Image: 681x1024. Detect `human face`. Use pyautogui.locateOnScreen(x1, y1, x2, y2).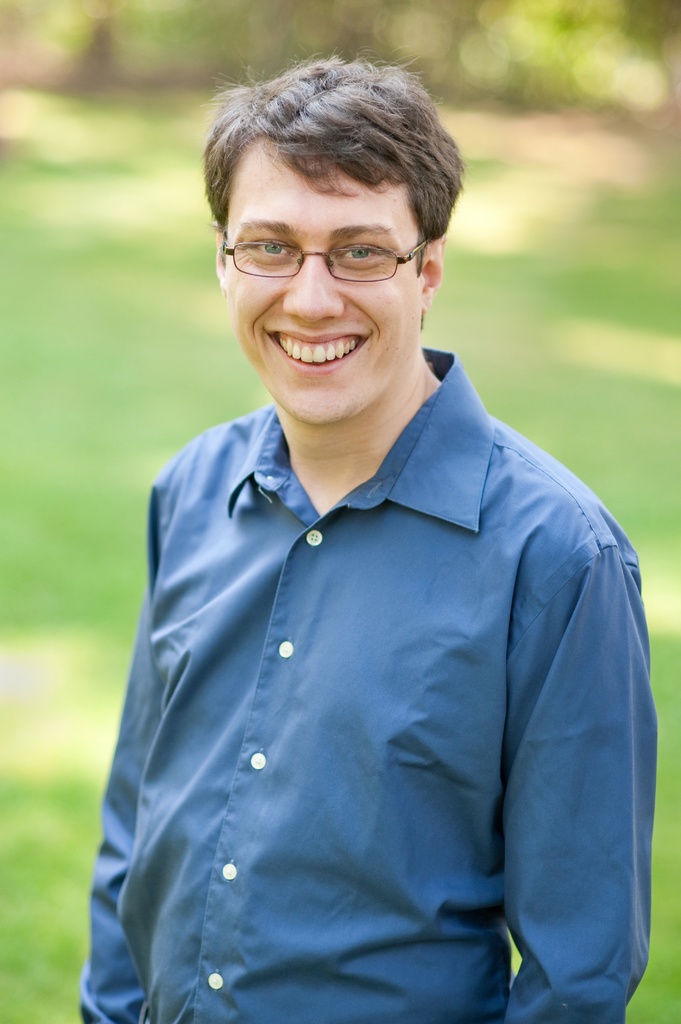
pyautogui.locateOnScreen(223, 145, 424, 425).
